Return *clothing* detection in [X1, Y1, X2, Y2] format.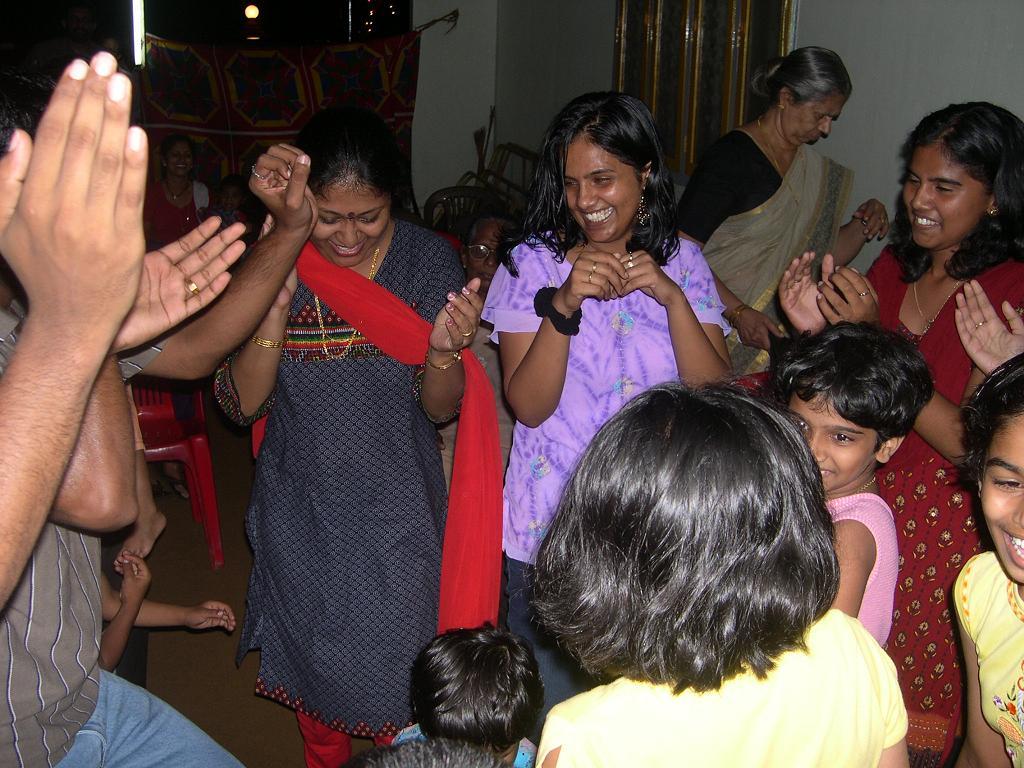
[822, 494, 900, 647].
